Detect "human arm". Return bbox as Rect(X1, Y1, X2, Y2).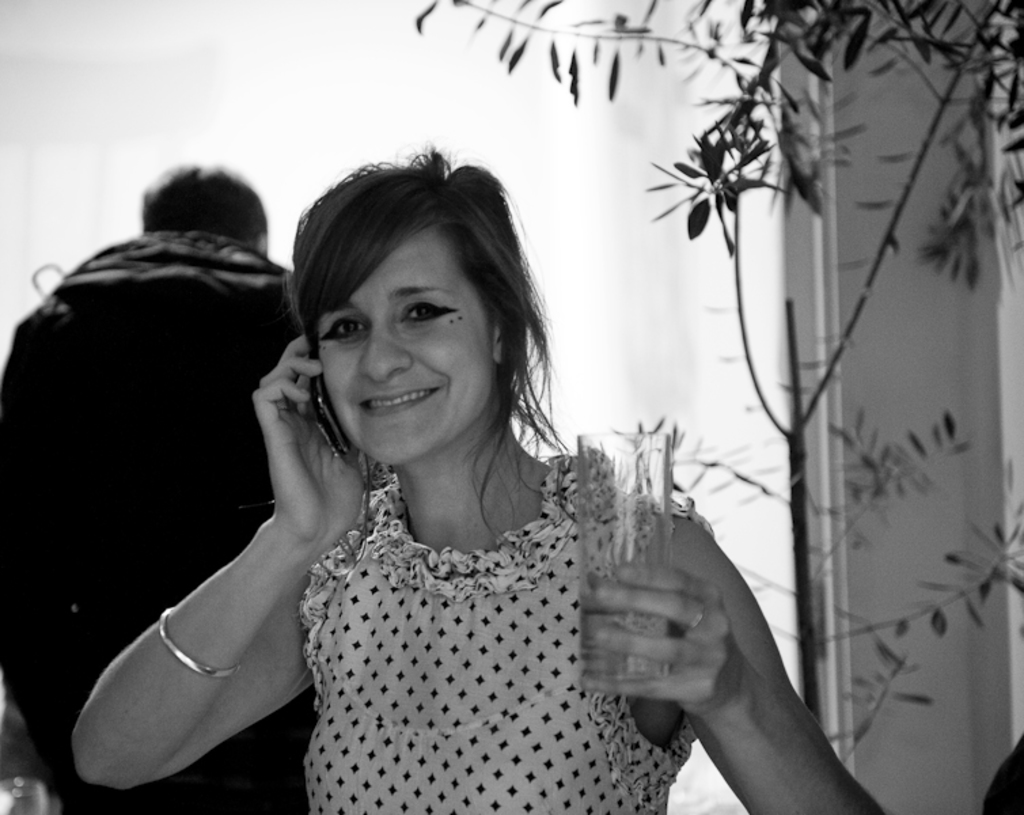
Rect(57, 336, 384, 795).
